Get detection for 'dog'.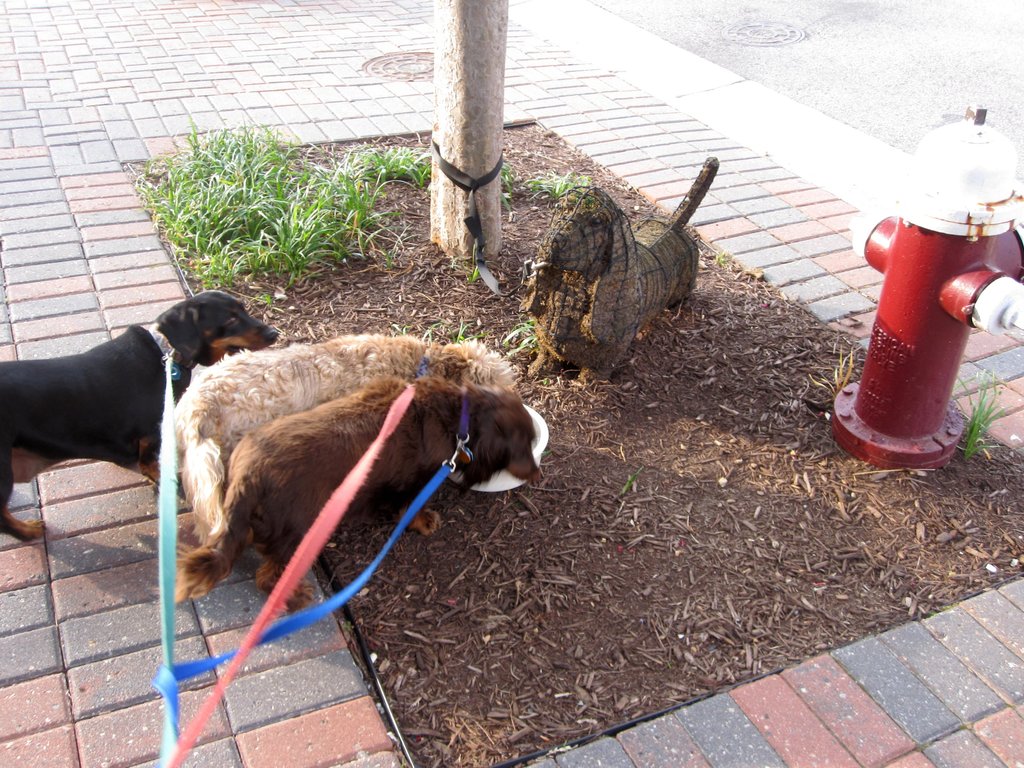
Detection: [x1=143, y1=377, x2=547, y2=614].
